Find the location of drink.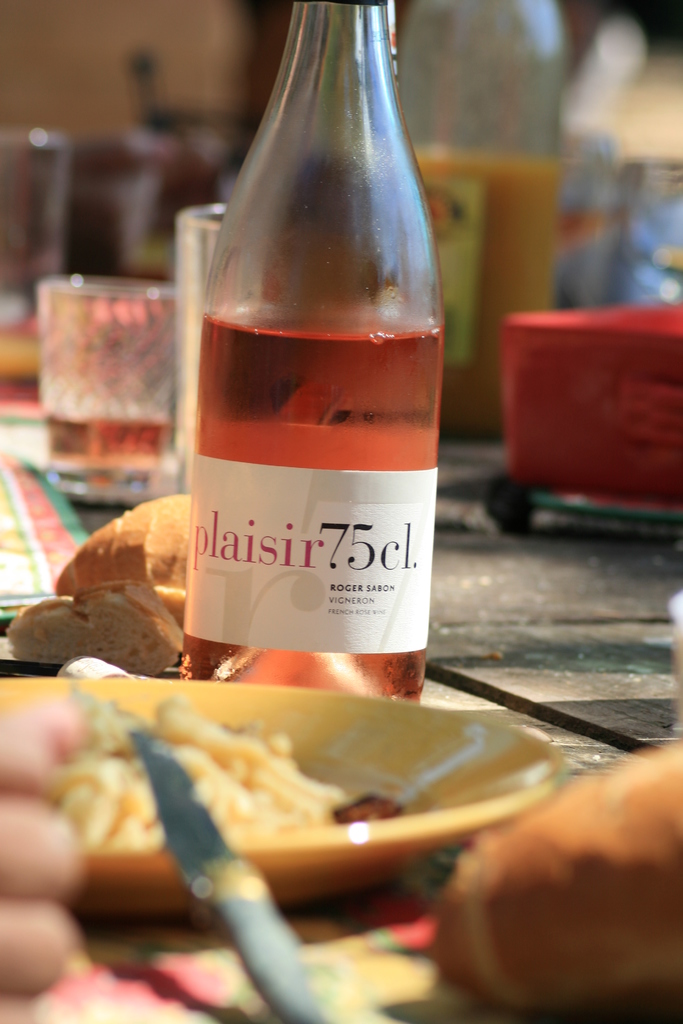
Location: detection(33, 283, 166, 495).
